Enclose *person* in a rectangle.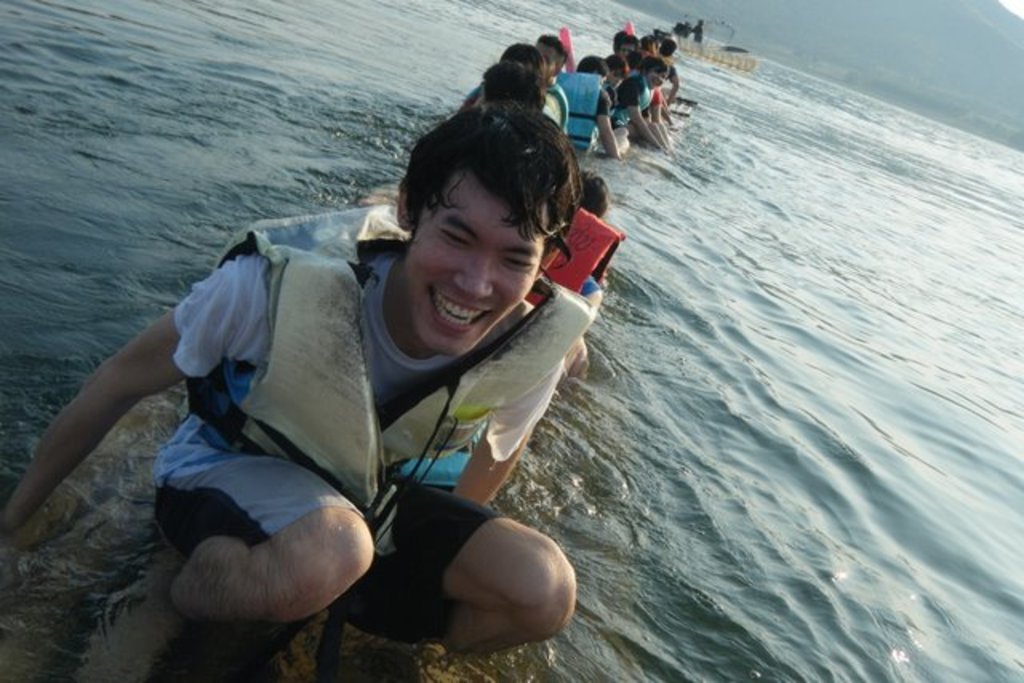
474:56:546:120.
